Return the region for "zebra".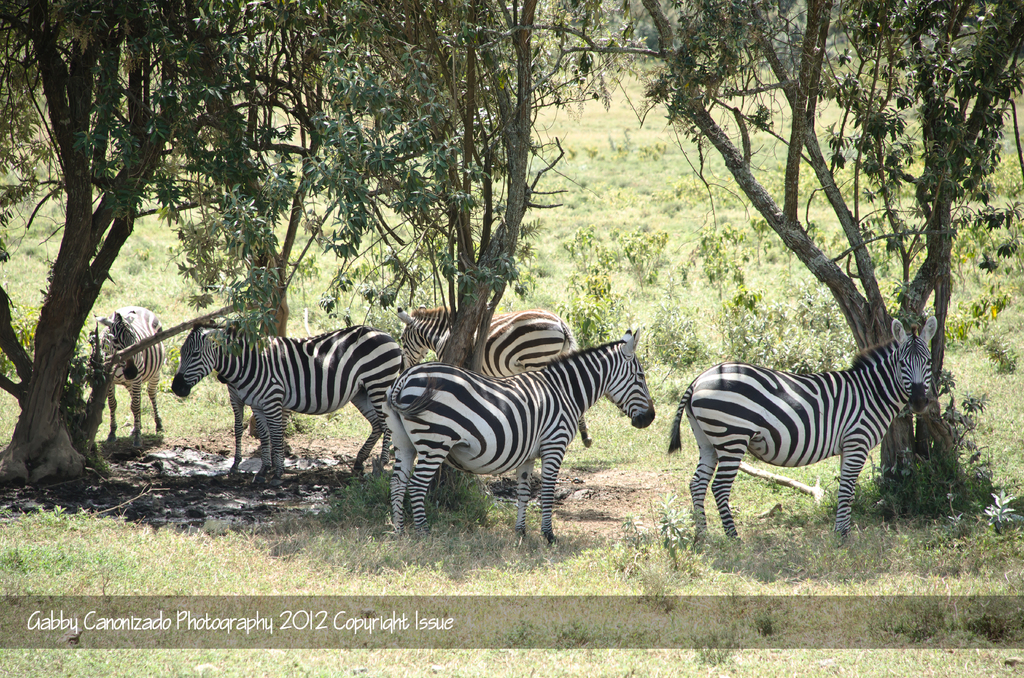
[381,323,656,542].
